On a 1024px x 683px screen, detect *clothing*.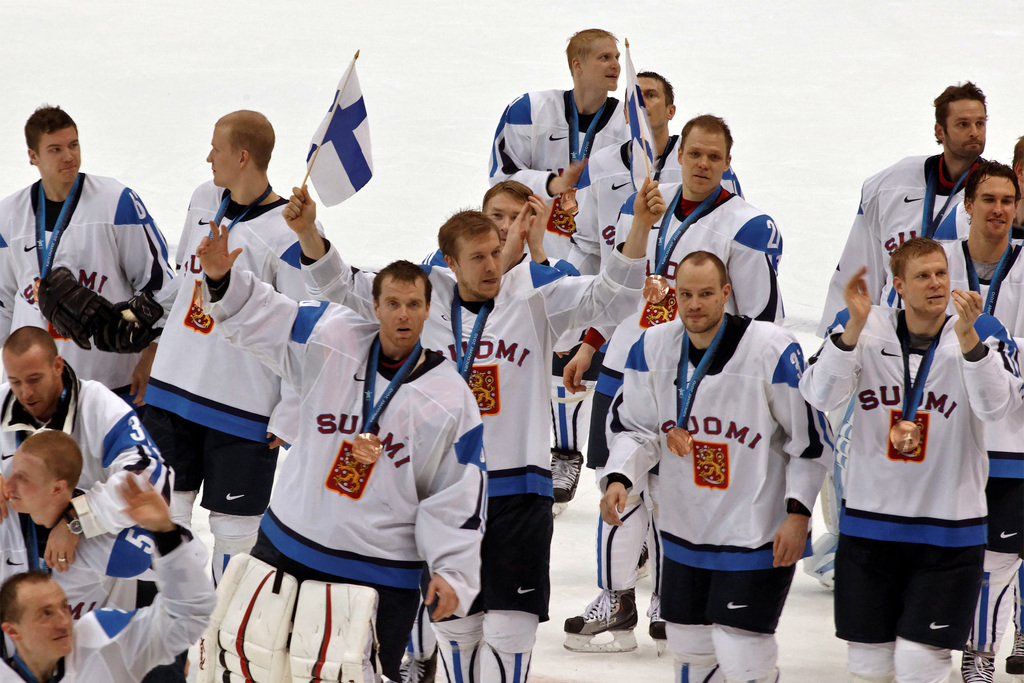
876:233:1023:553.
